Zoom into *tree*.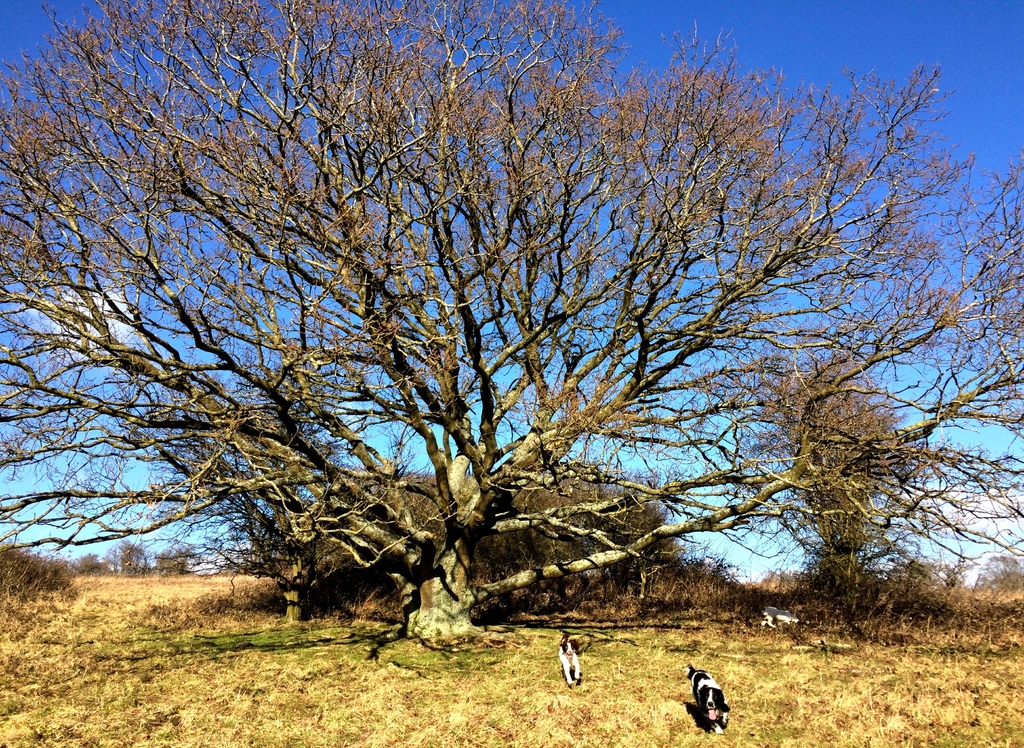
Zoom target: bbox=[0, 0, 1023, 632].
